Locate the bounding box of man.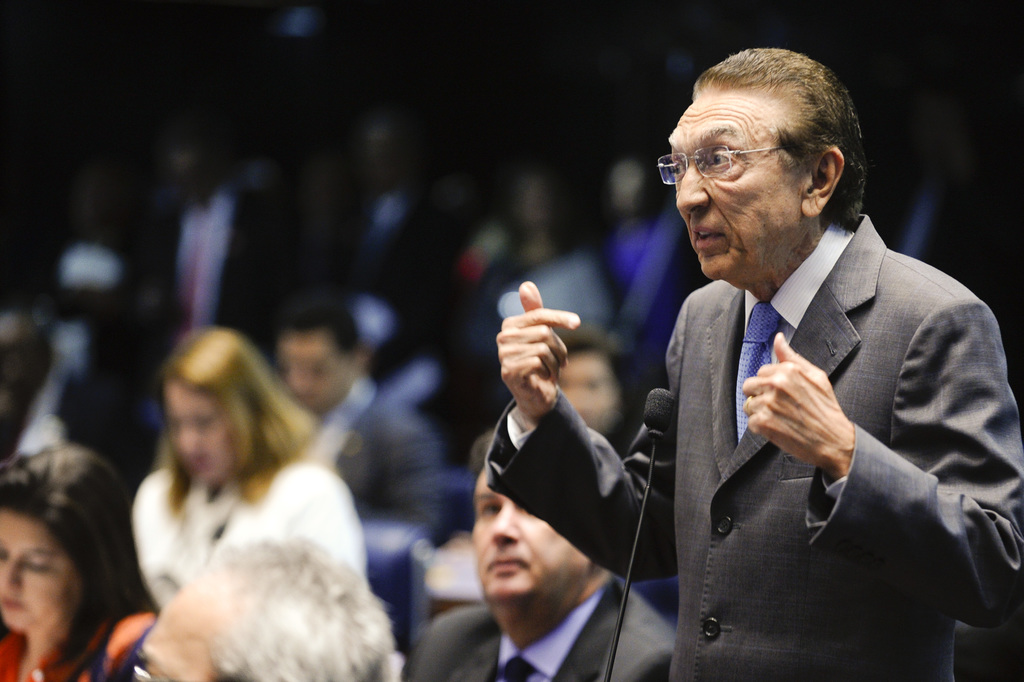
Bounding box: [262,298,458,610].
